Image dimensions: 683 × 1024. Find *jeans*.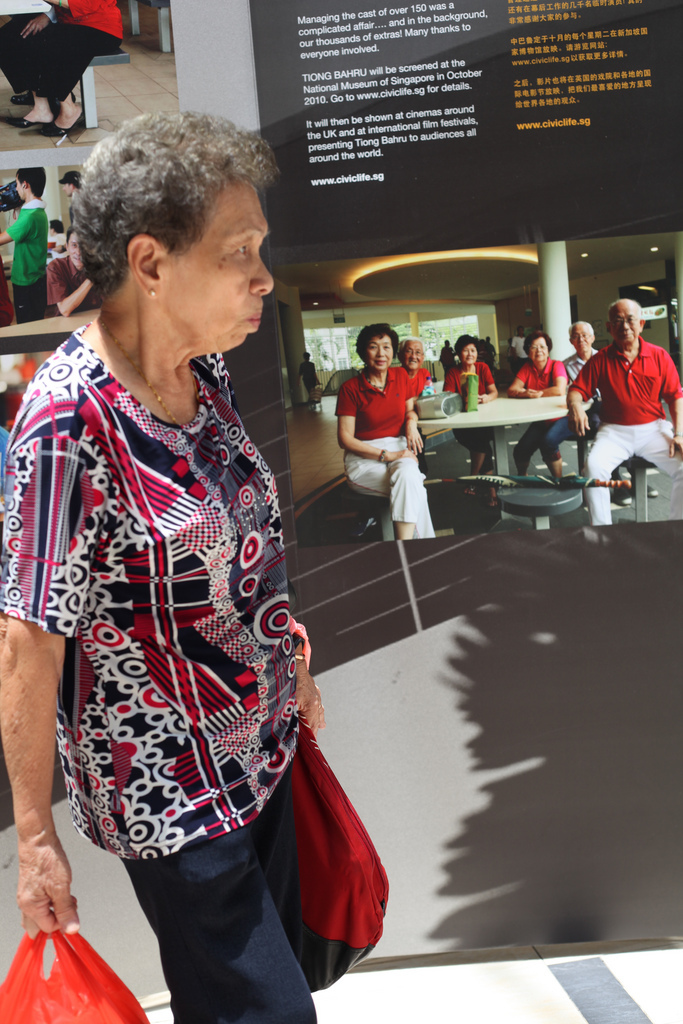
<bbox>509, 416, 566, 464</bbox>.
